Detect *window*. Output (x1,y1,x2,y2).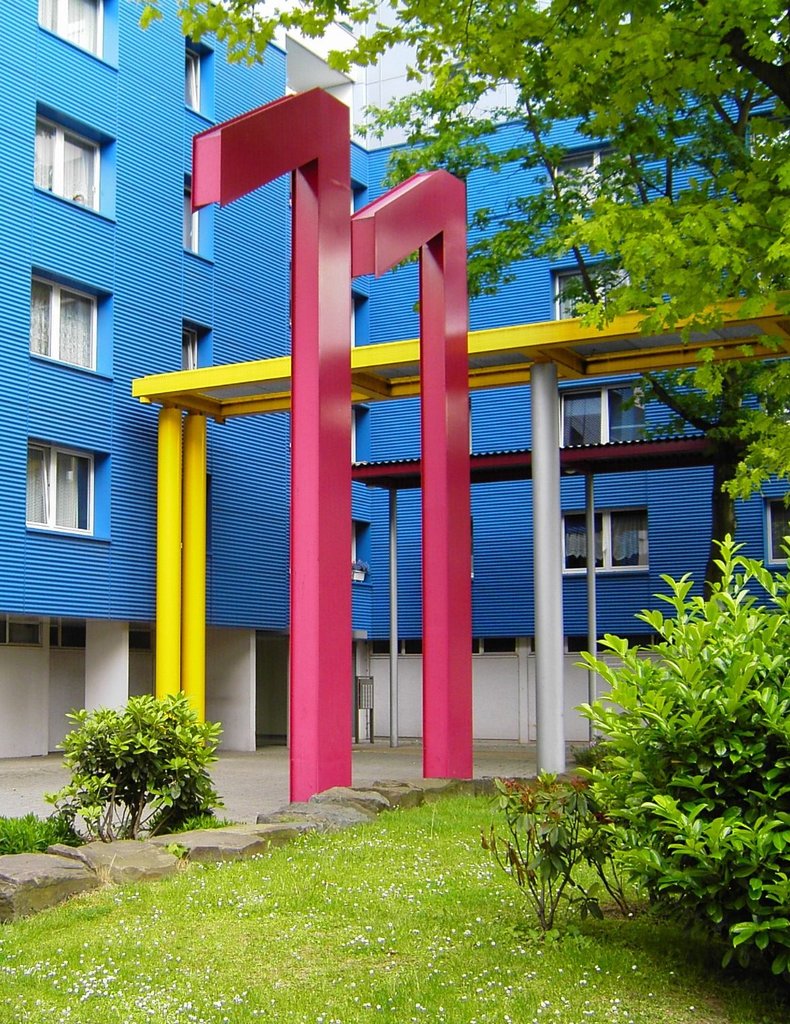
(54,619,87,647).
